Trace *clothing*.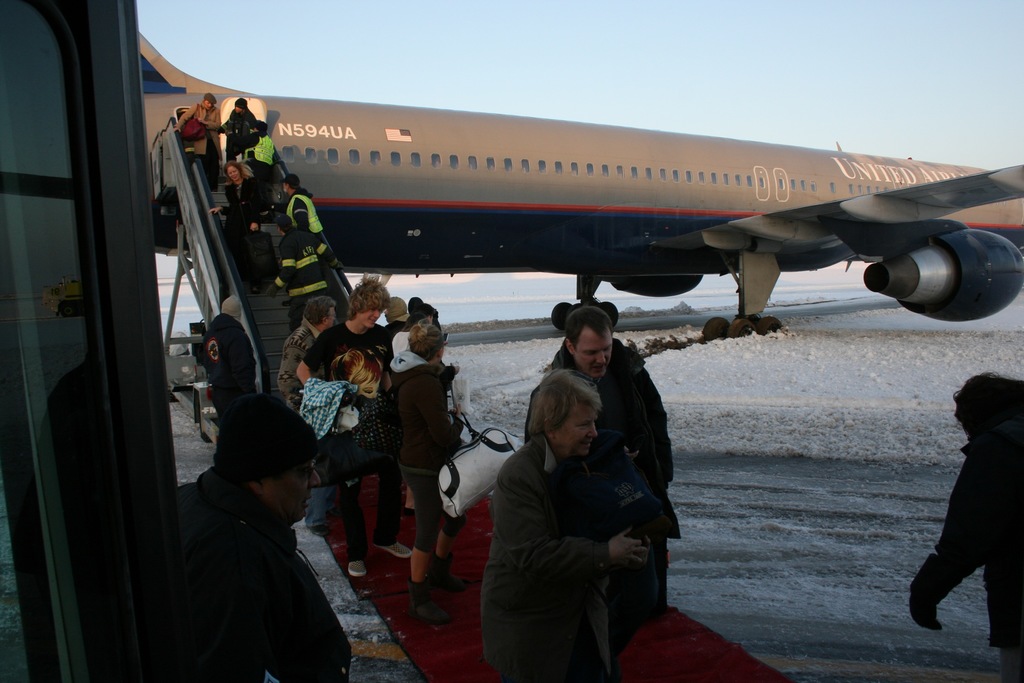
Traced to (left=385, top=318, right=403, bottom=335).
